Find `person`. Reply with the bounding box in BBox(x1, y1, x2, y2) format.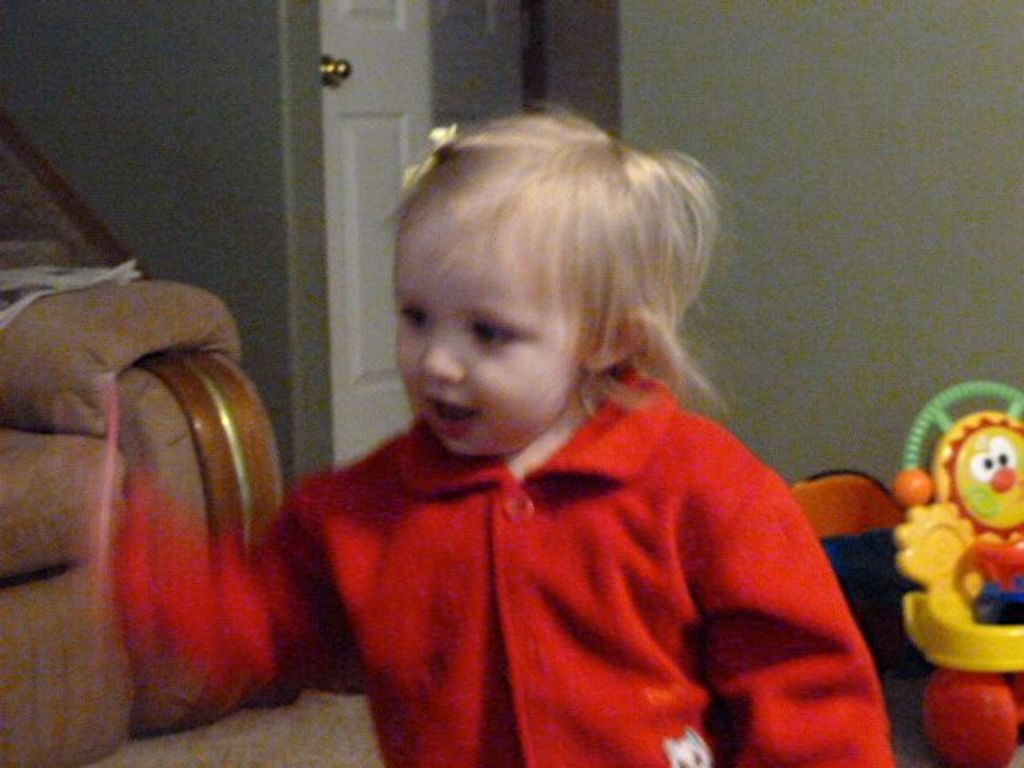
BBox(112, 109, 898, 766).
